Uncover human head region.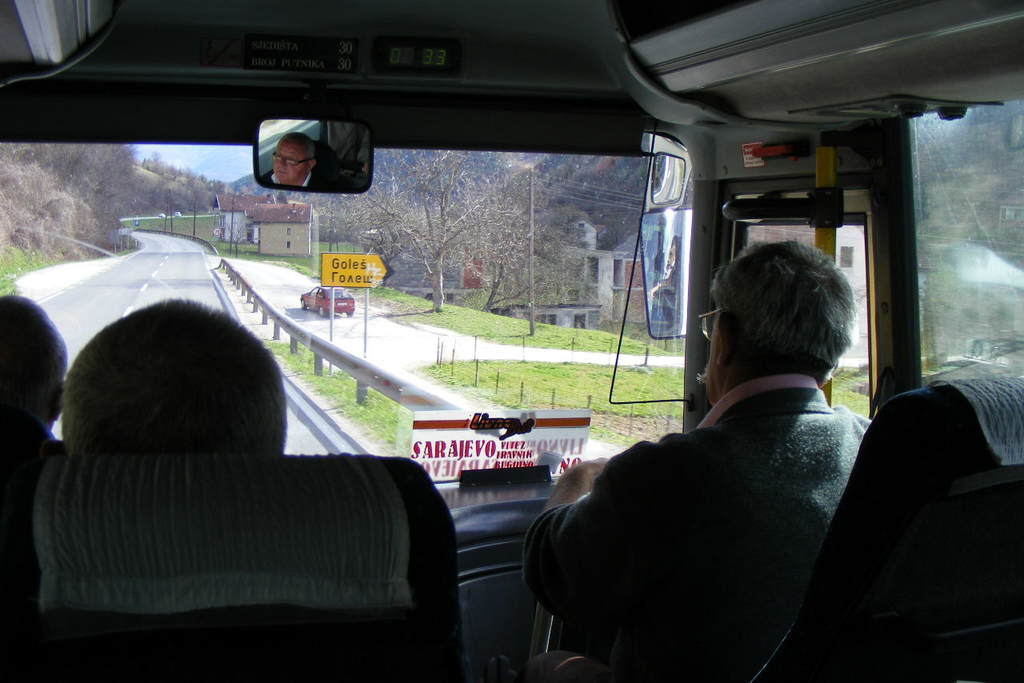
Uncovered: bbox(700, 242, 854, 399).
